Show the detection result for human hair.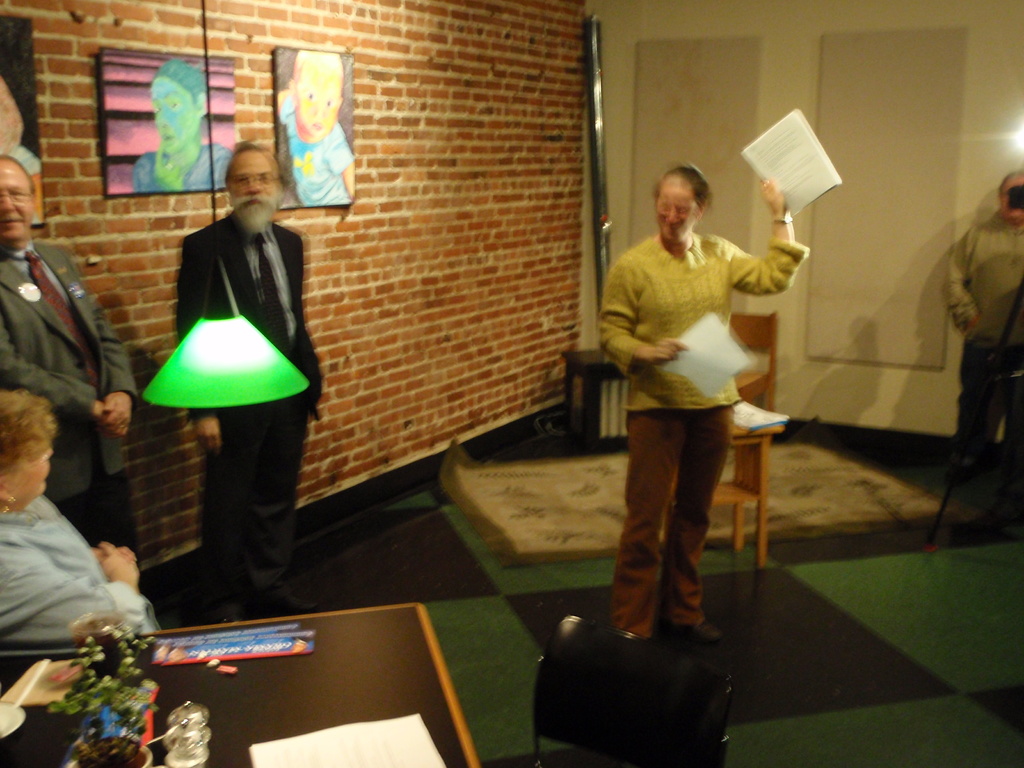
region(0, 383, 59, 485).
